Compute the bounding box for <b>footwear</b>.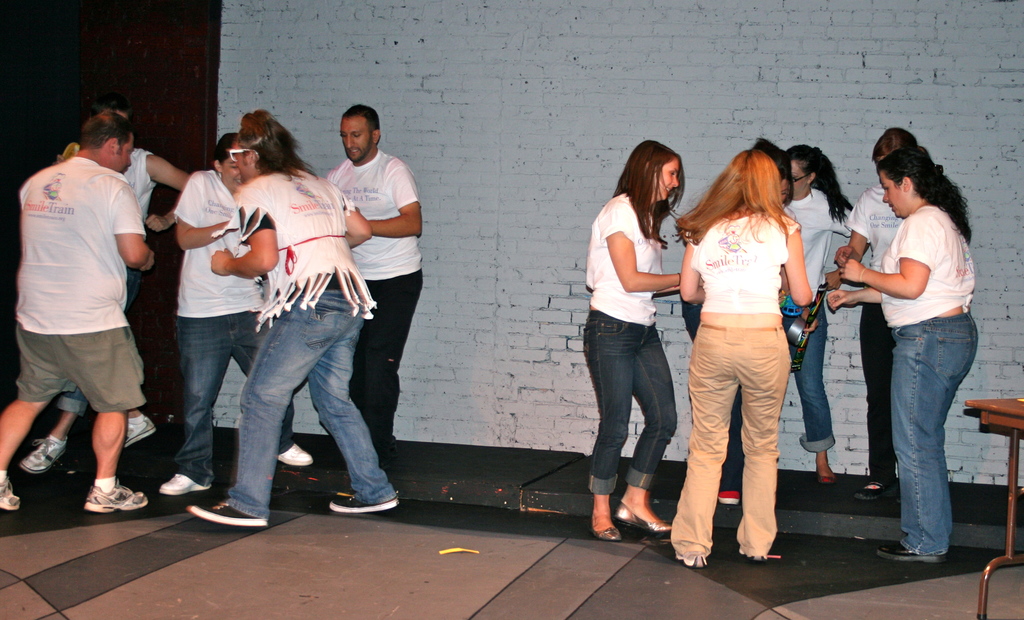
x1=324, y1=493, x2=400, y2=511.
